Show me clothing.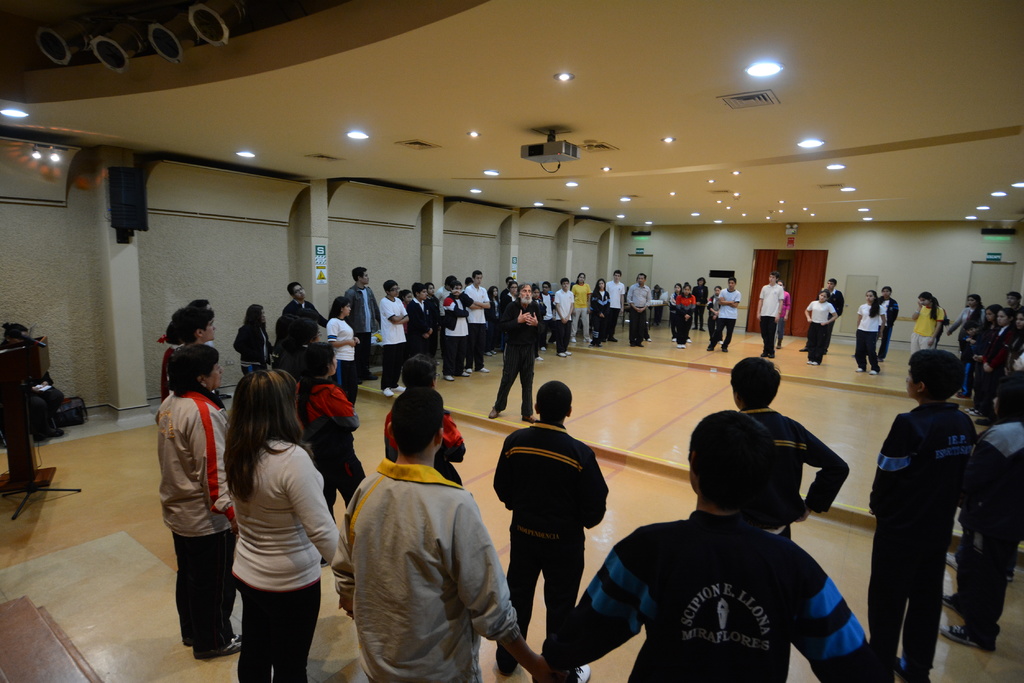
clothing is here: [826,288,847,349].
